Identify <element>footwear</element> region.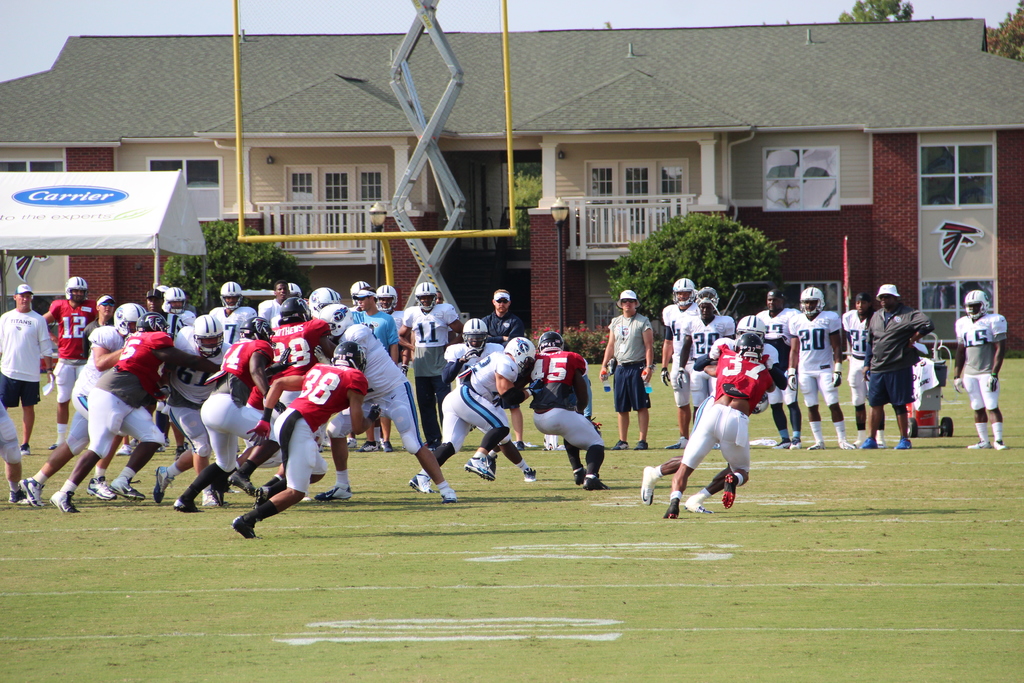
Region: [768, 436, 785, 451].
